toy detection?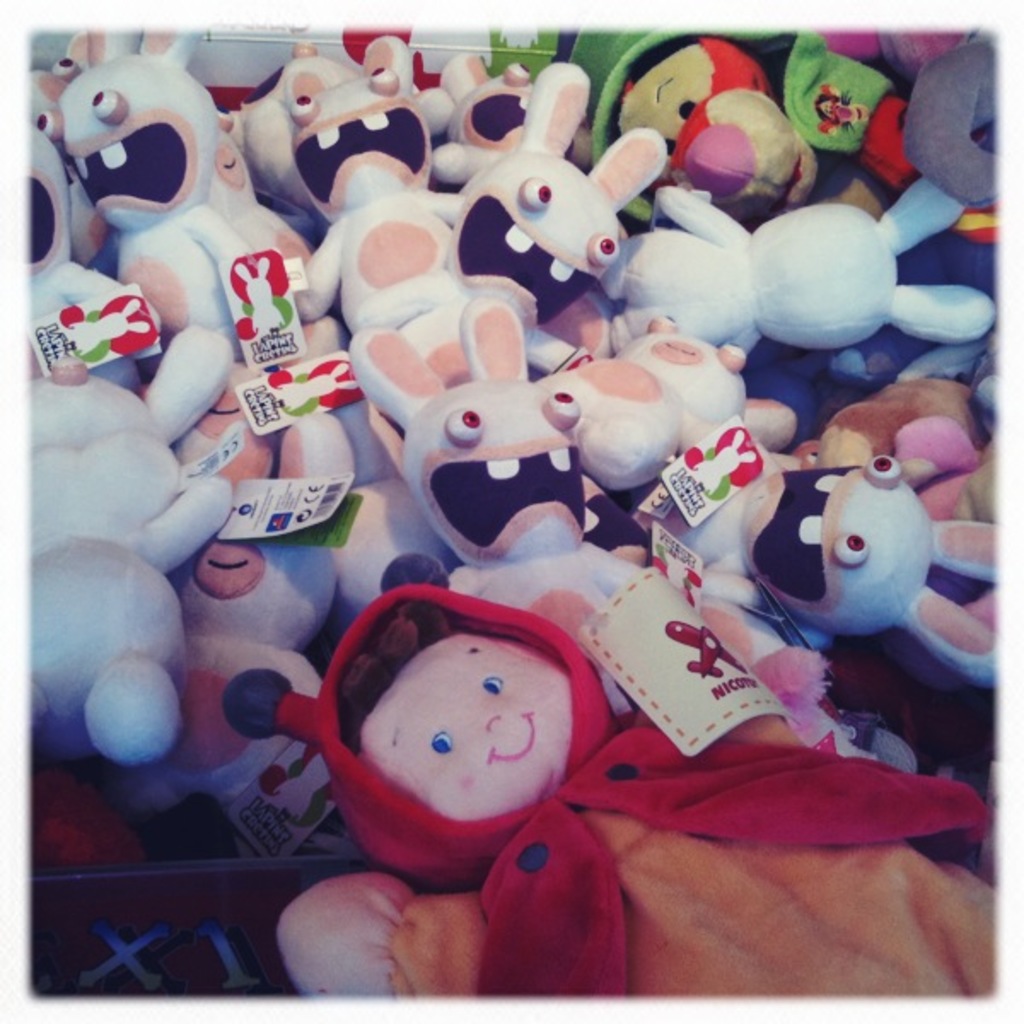
[771, 38, 1000, 196]
